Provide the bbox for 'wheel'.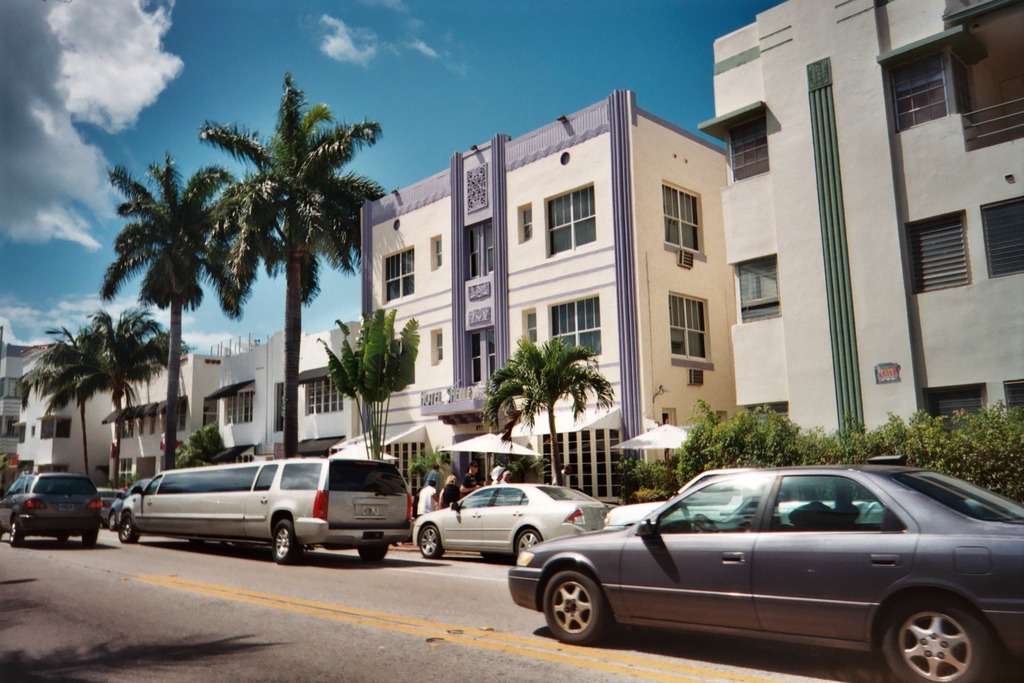
rect(0, 514, 21, 549).
